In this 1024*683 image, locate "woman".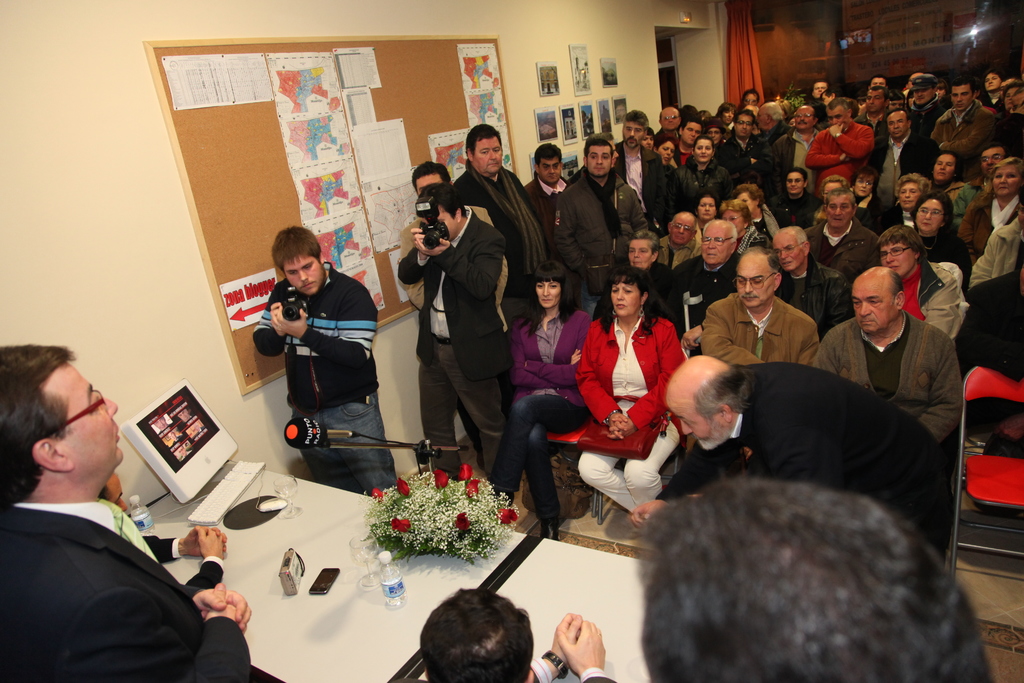
Bounding box: [x1=911, y1=192, x2=972, y2=292].
